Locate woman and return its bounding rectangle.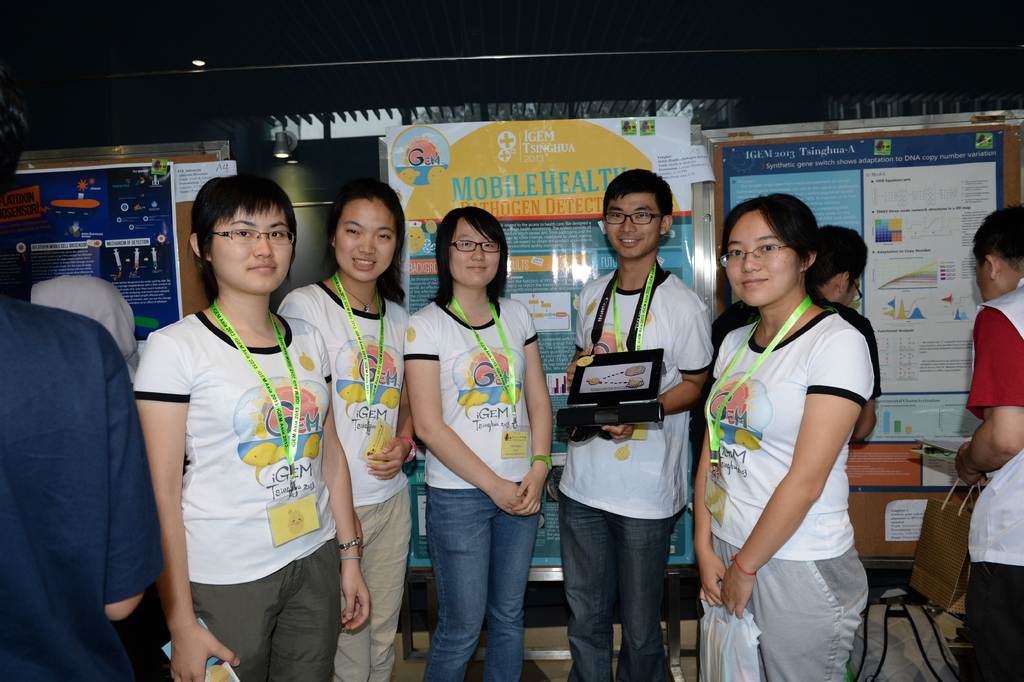
<region>276, 181, 416, 681</region>.
